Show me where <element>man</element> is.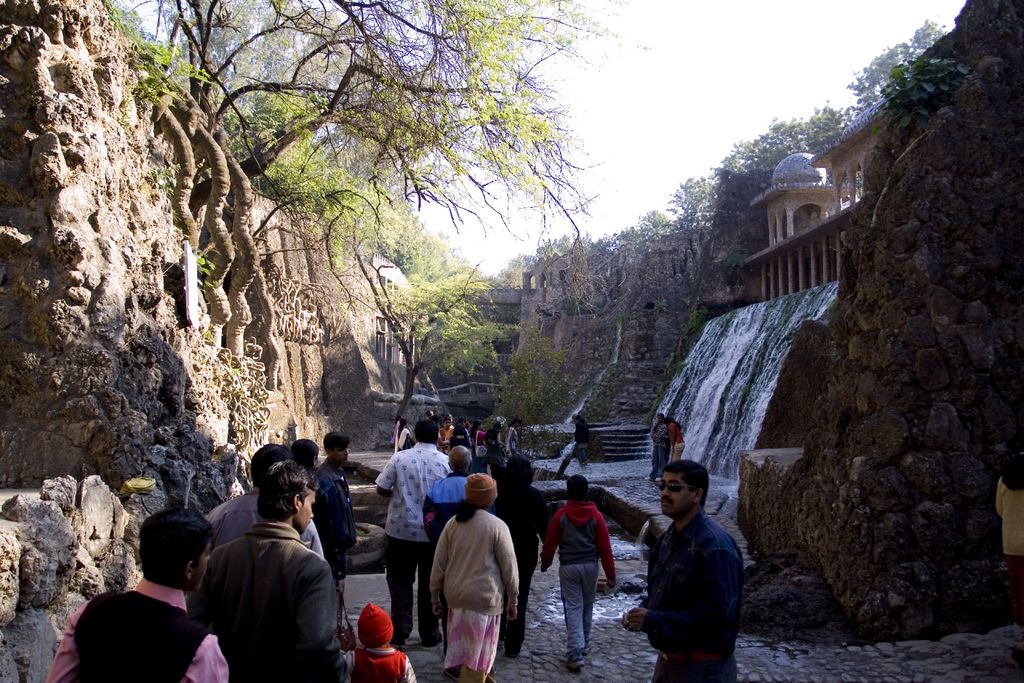
<element>man</element> is at <box>315,425,356,614</box>.
